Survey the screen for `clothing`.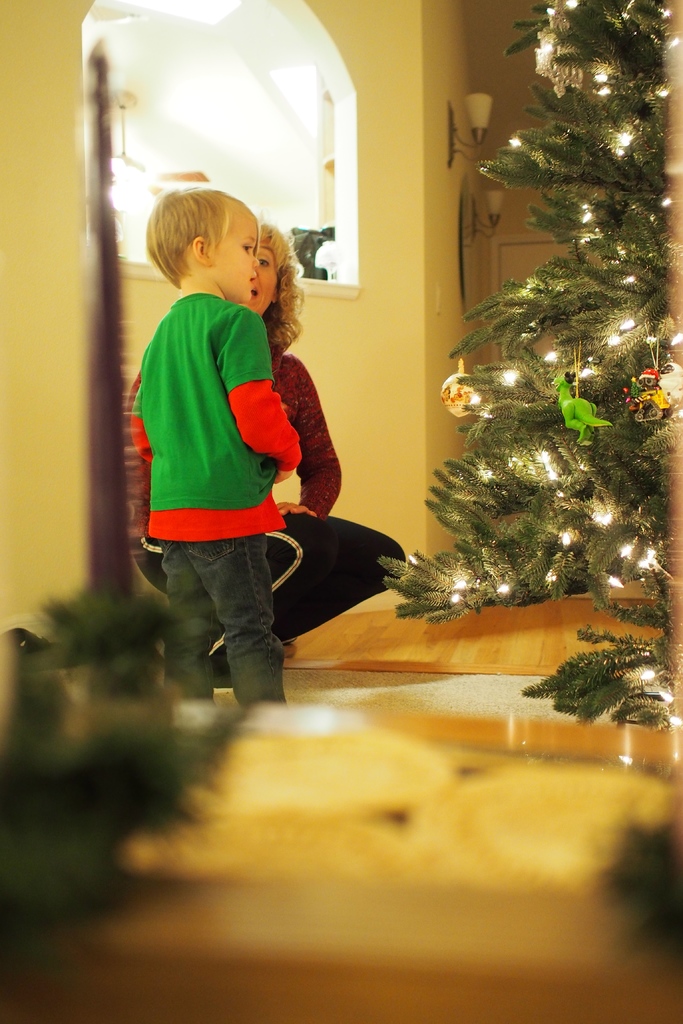
Survey found: (left=136, top=288, right=296, bottom=687).
